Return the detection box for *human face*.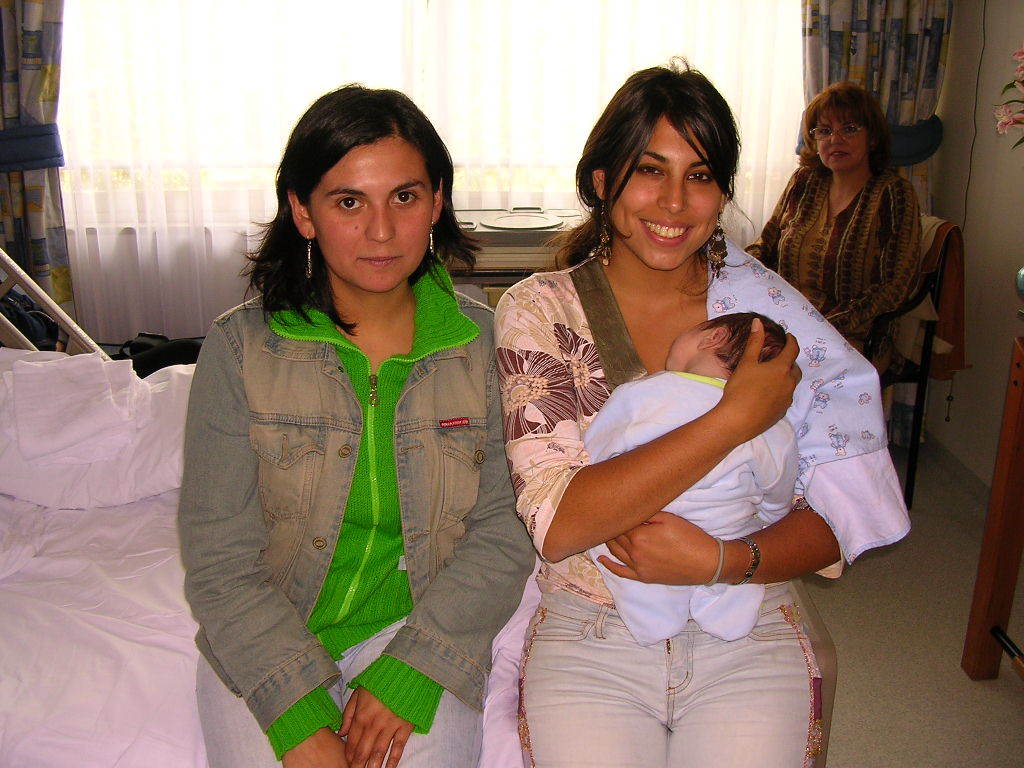
(left=608, top=120, right=728, bottom=267).
